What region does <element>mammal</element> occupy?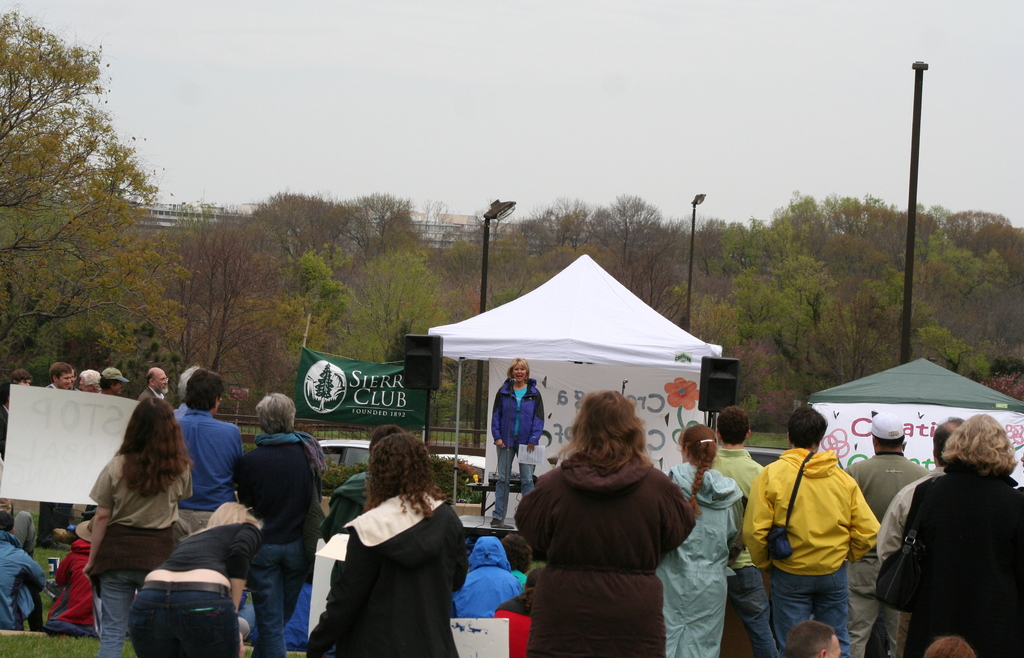
locate(488, 357, 547, 522).
